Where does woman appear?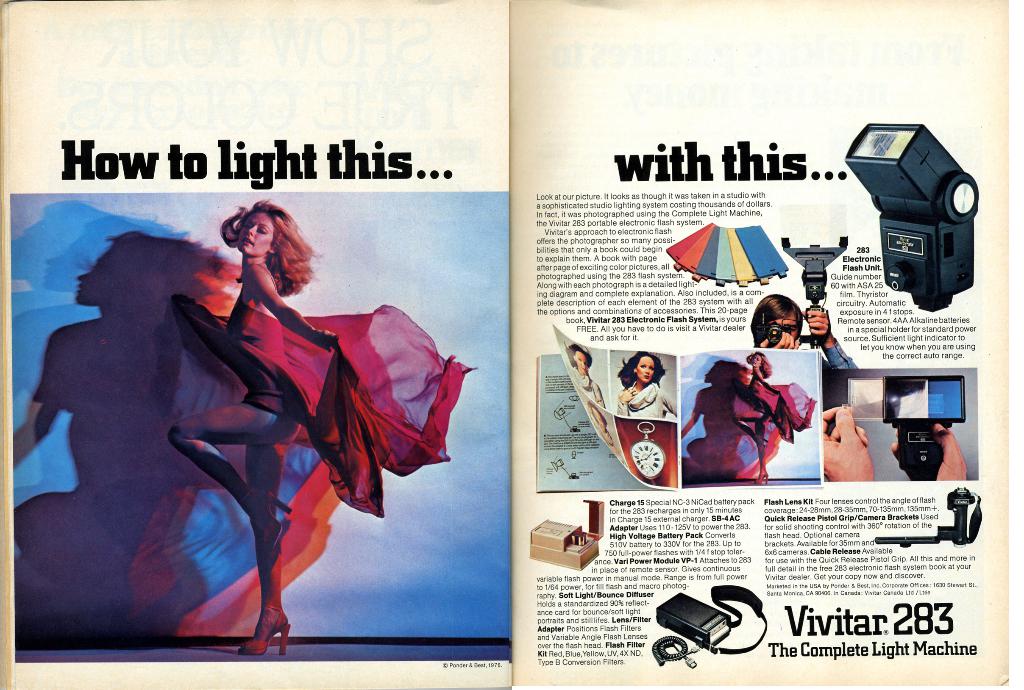
Appears at (x1=742, y1=348, x2=776, y2=482).
